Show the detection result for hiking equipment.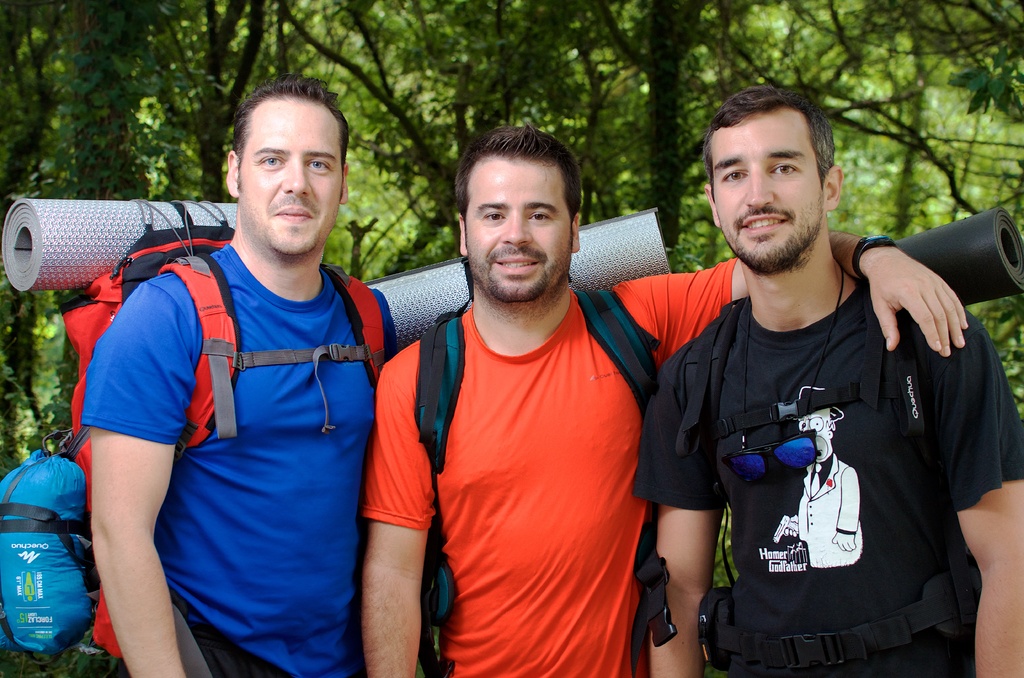
bbox=[360, 207, 682, 677].
